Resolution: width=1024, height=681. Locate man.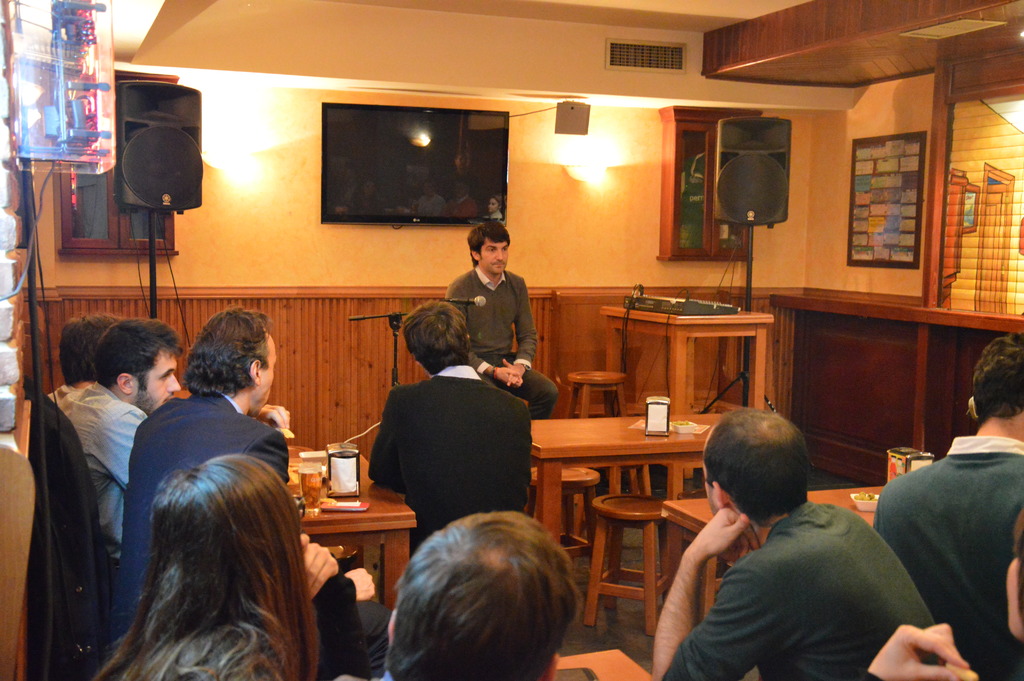
(left=33, top=313, right=123, bottom=411).
